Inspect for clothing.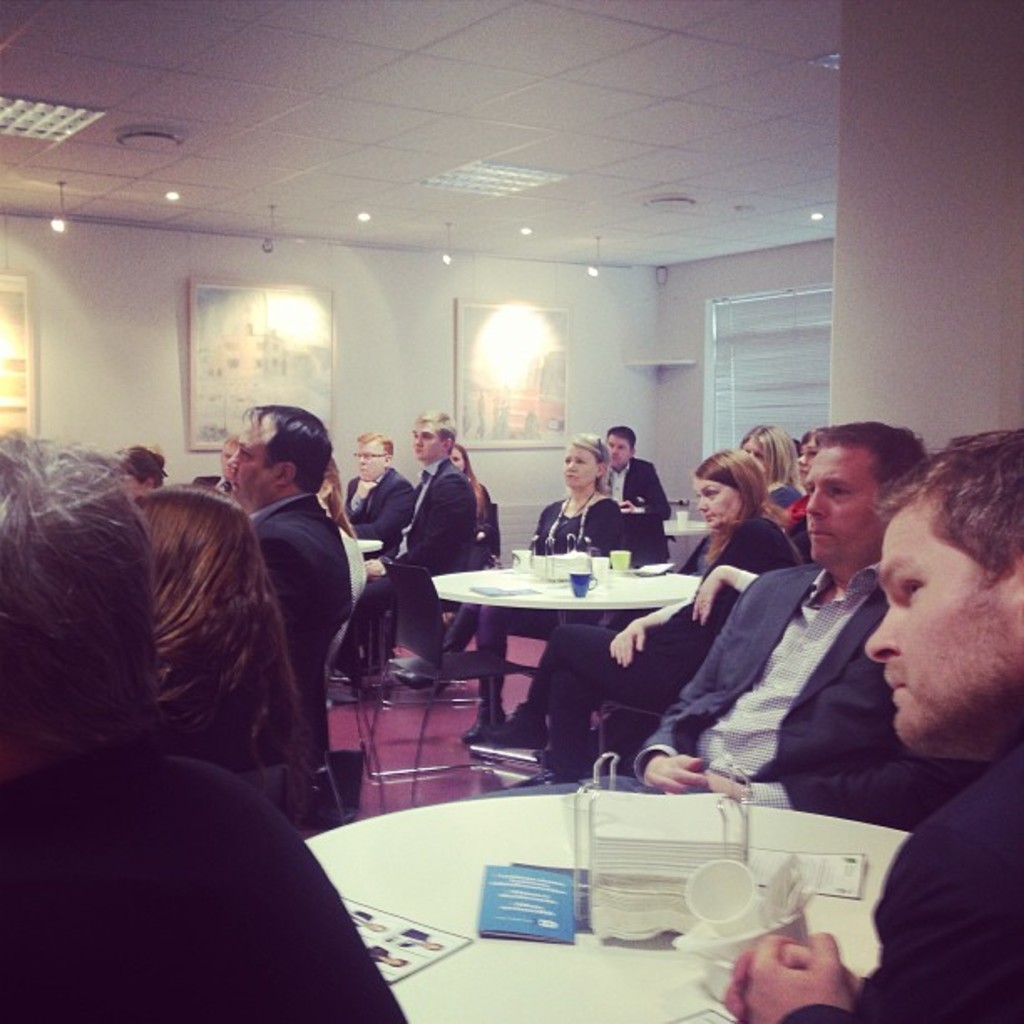
Inspection: (410, 487, 629, 726).
